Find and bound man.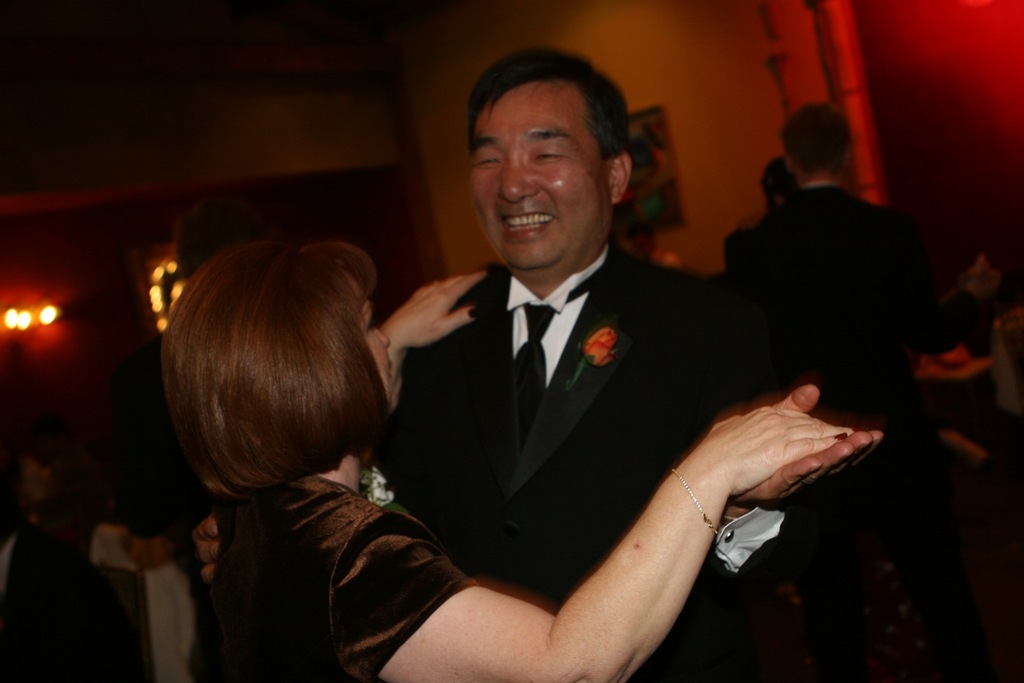
Bound: crop(330, 63, 806, 682).
